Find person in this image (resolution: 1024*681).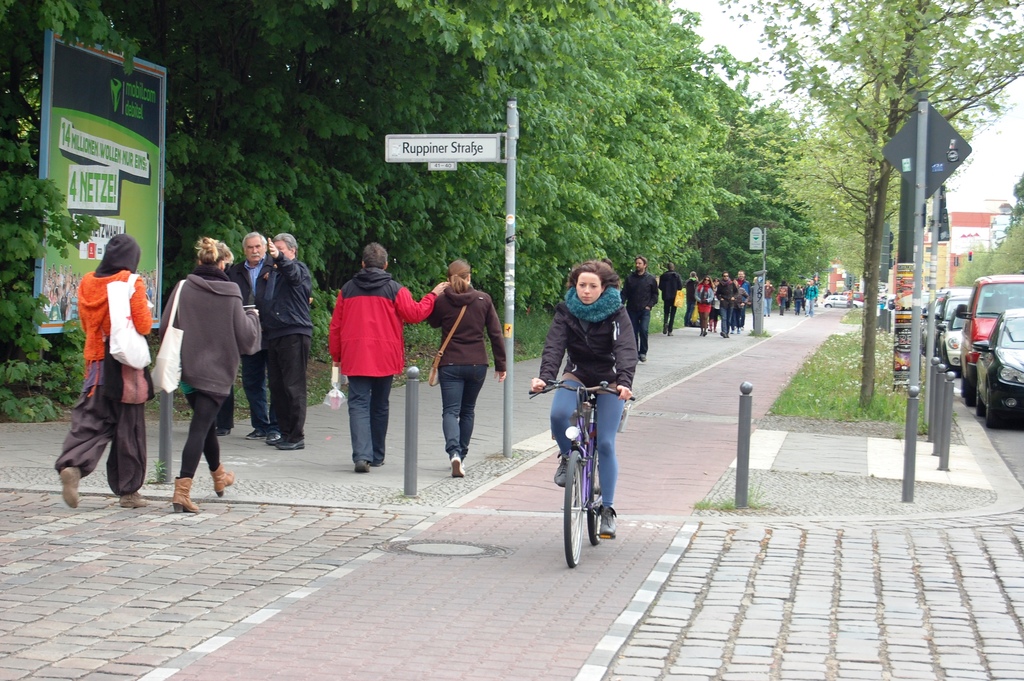
Rect(761, 278, 776, 312).
